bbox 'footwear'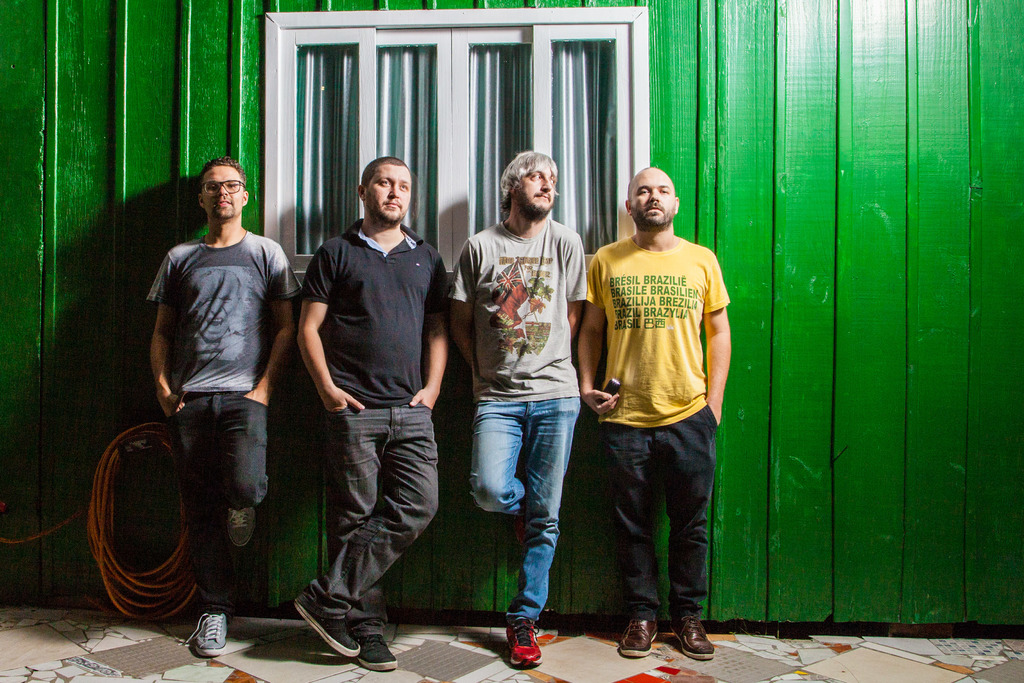
crop(353, 630, 397, 671)
